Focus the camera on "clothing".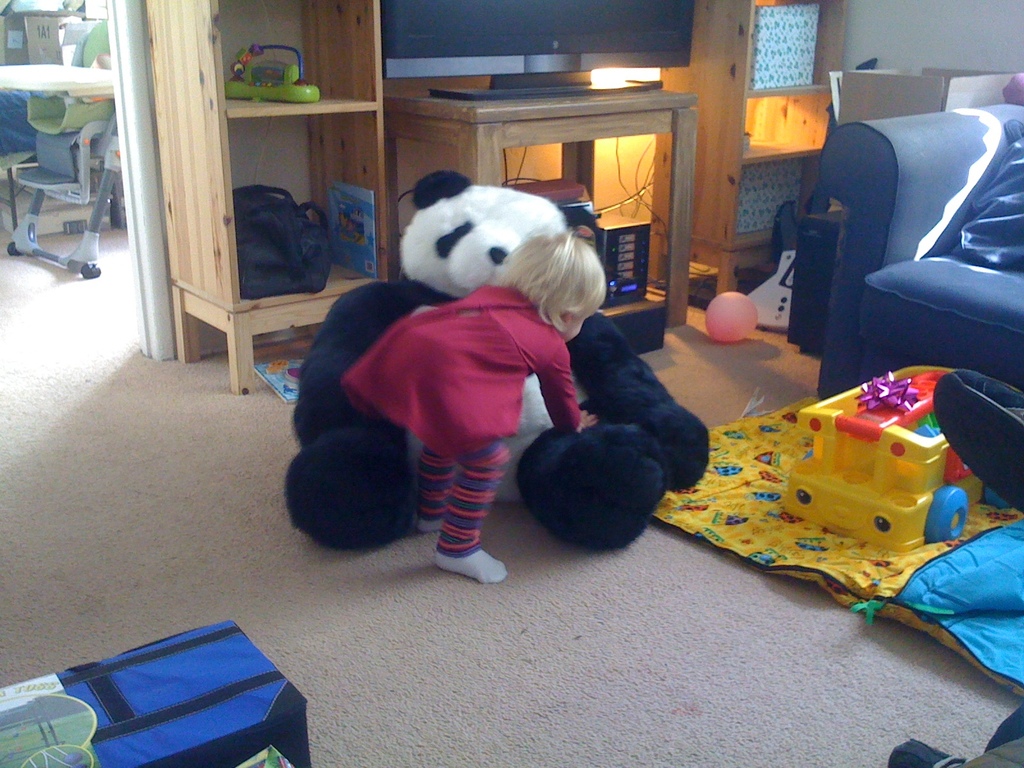
Focus region: (337, 281, 585, 456).
